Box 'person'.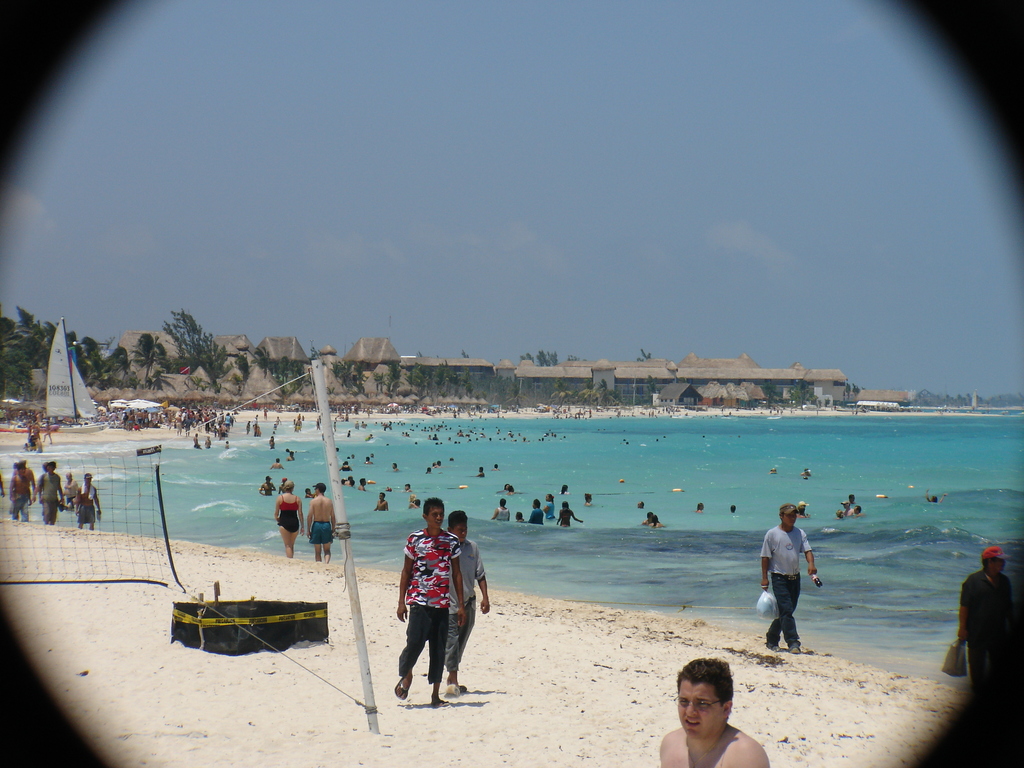
bbox=[425, 466, 432, 474].
